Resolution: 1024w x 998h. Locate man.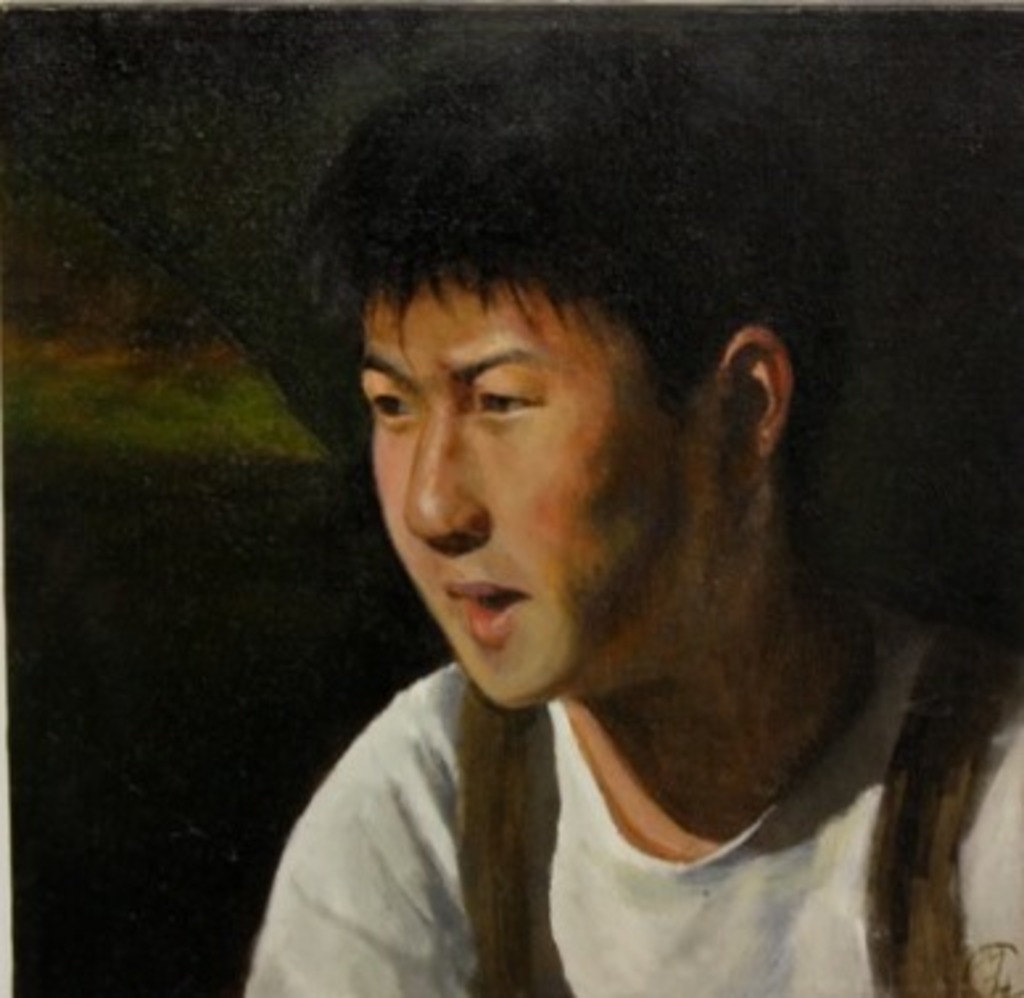
{"left": 232, "top": 48, "right": 1021, "bottom": 995}.
